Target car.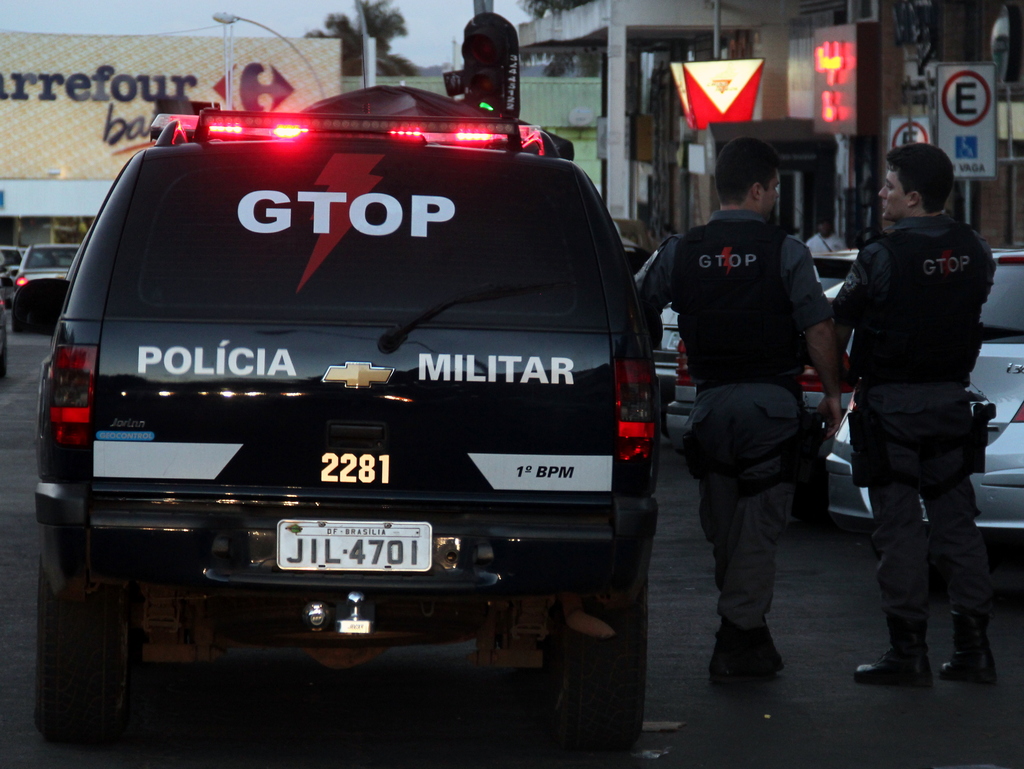
Target region: bbox=[613, 218, 649, 268].
